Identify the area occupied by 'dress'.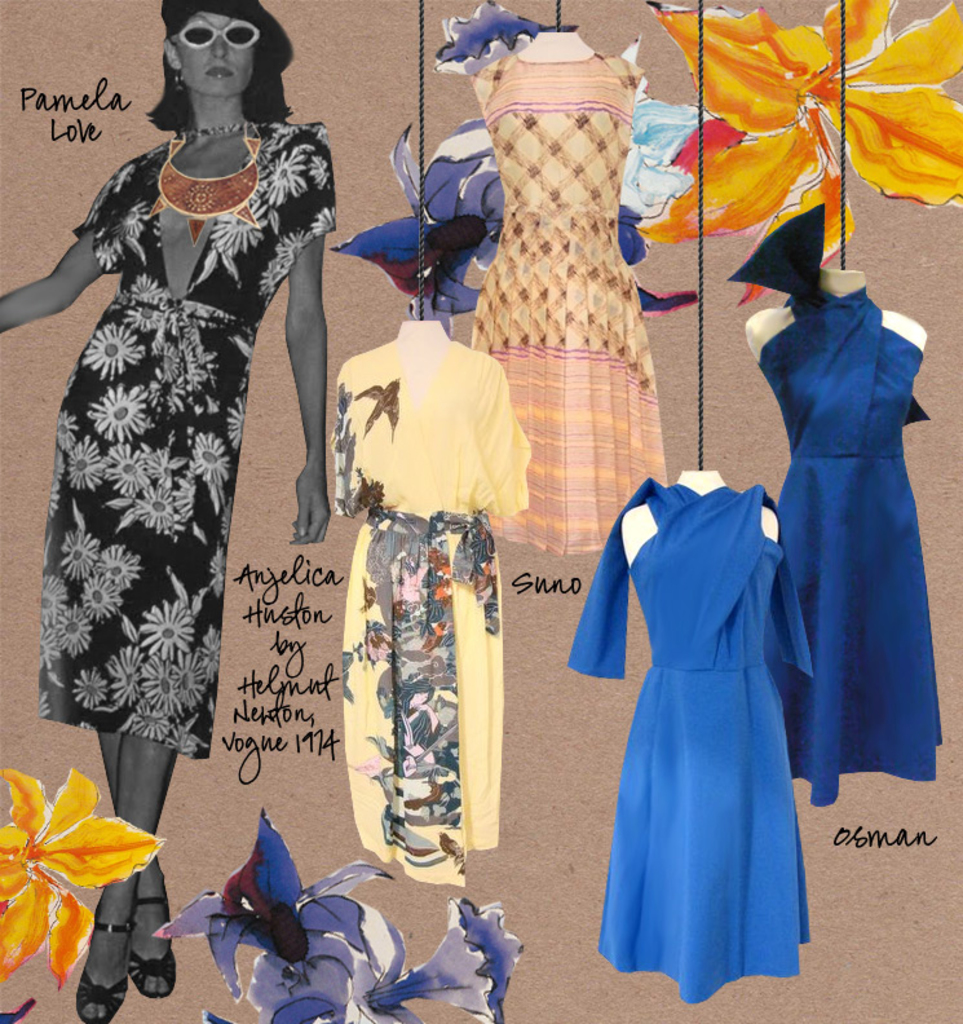
Area: <region>560, 468, 809, 1005</region>.
